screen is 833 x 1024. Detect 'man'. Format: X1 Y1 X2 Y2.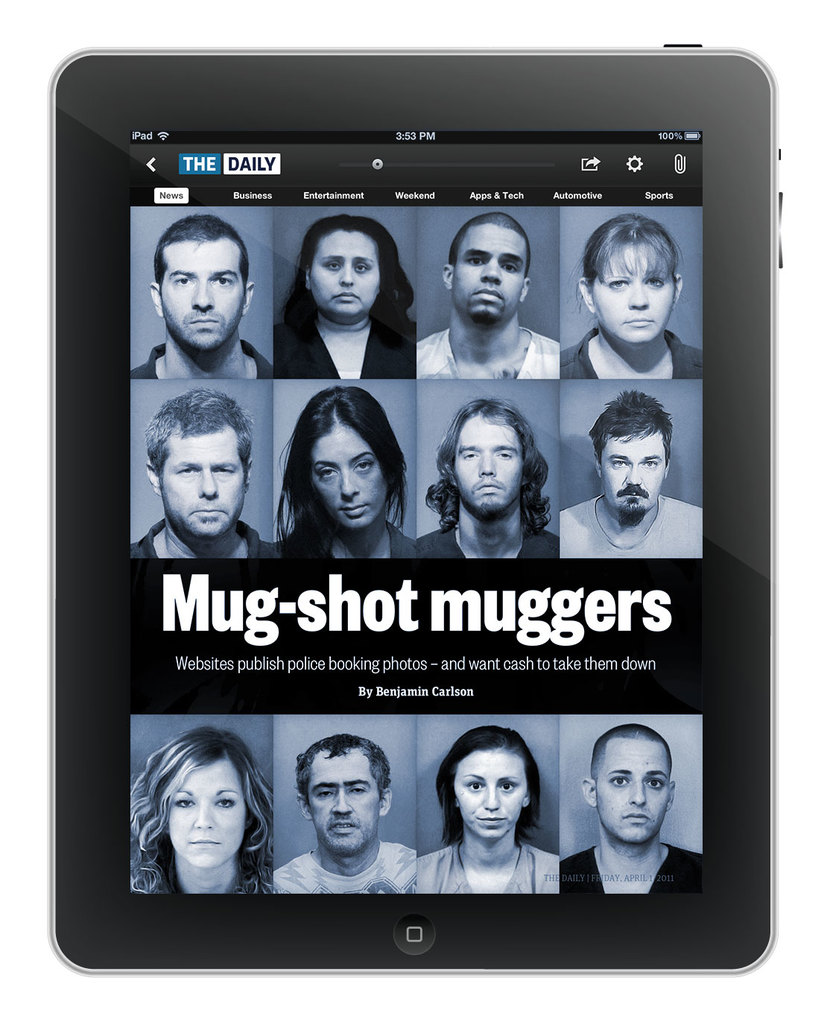
127 213 274 380.
